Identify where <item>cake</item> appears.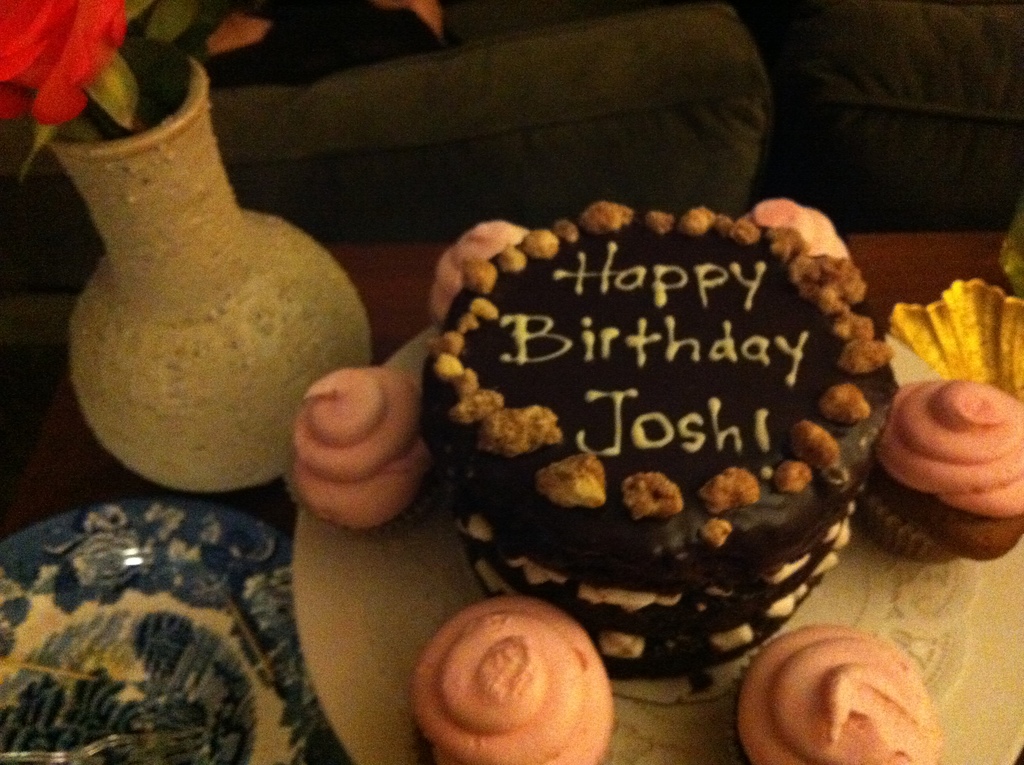
Appears at 417/200/893/682.
